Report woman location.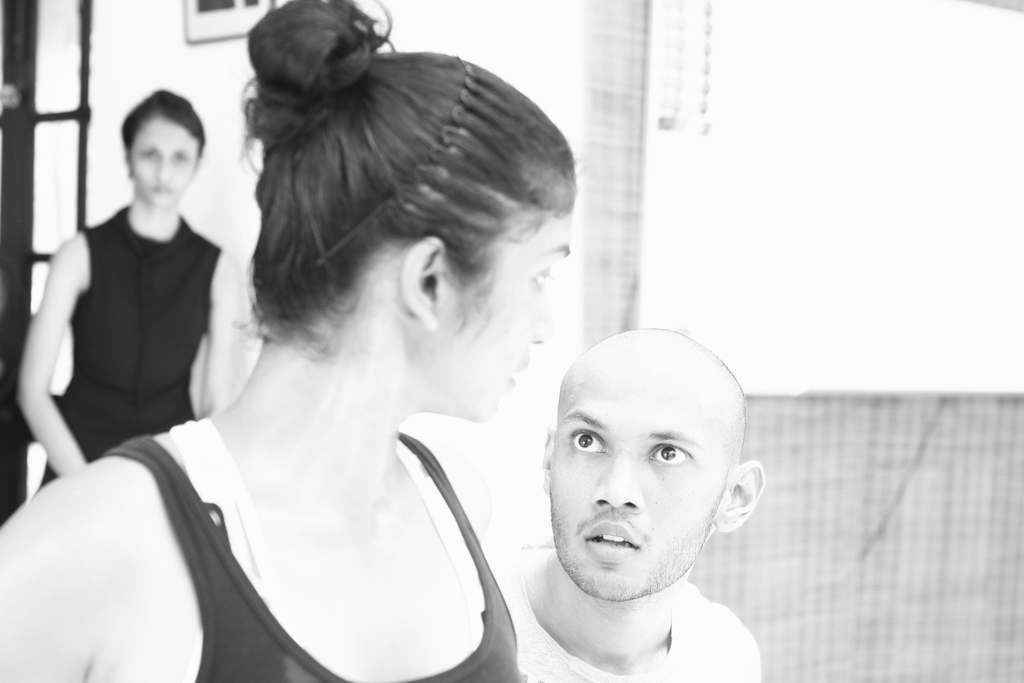
Report: x1=102 y1=40 x2=668 y2=682.
